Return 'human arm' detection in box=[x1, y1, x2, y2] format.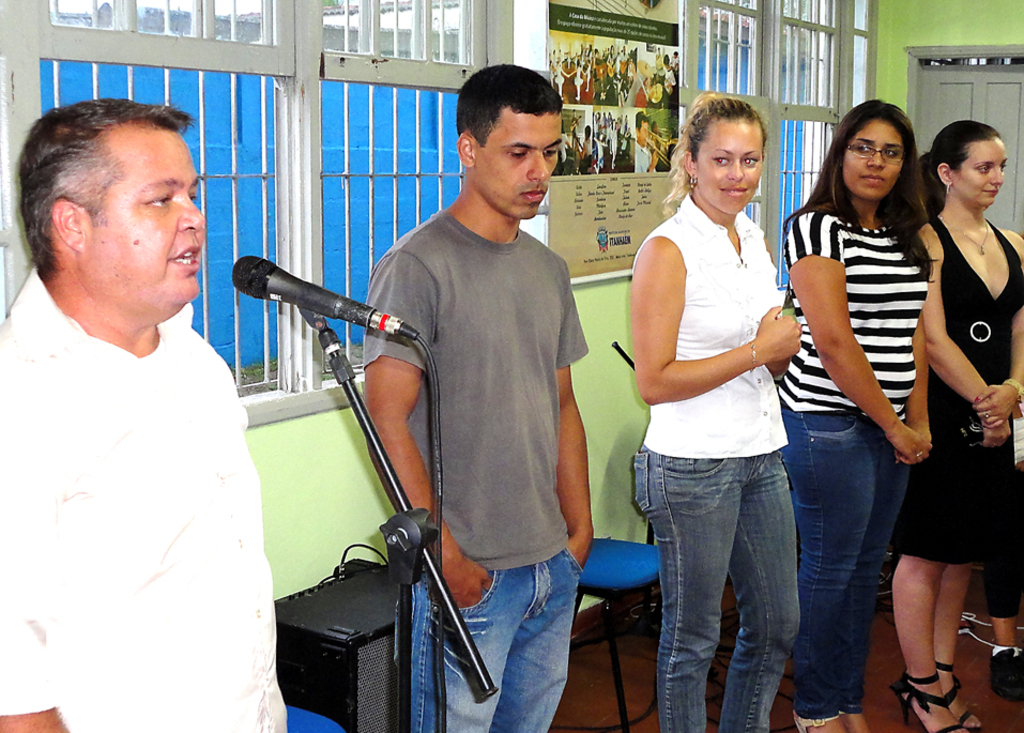
box=[554, 256, 601, 596].
